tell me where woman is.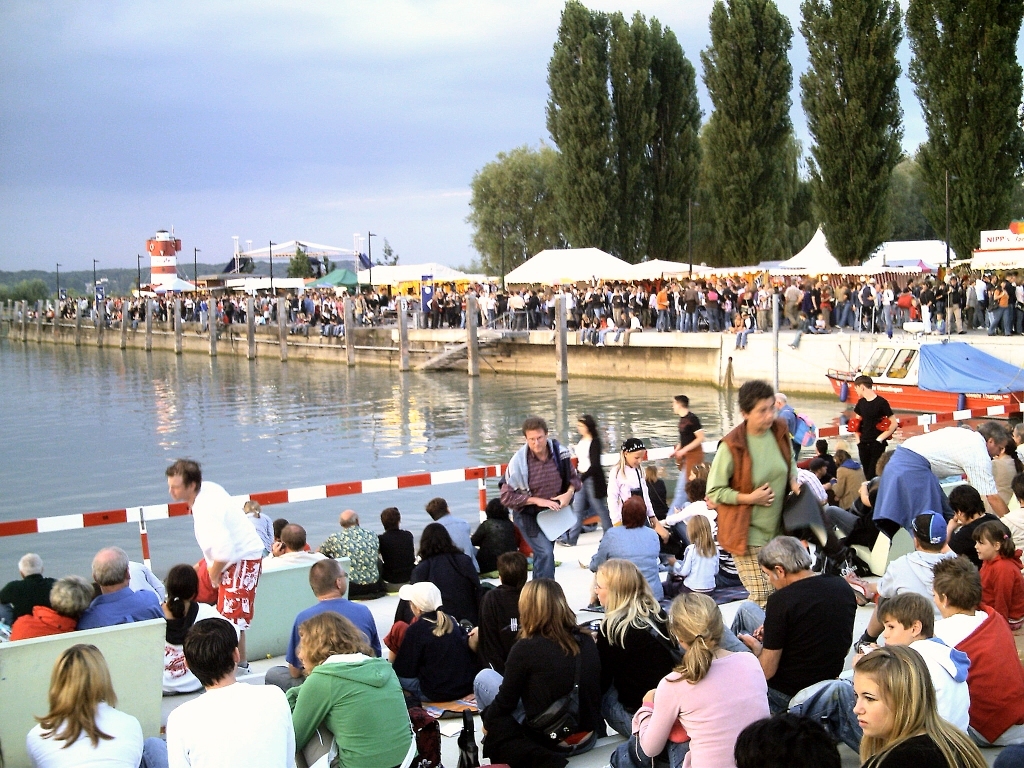
woman is at region(393, 521, 483, 622).
